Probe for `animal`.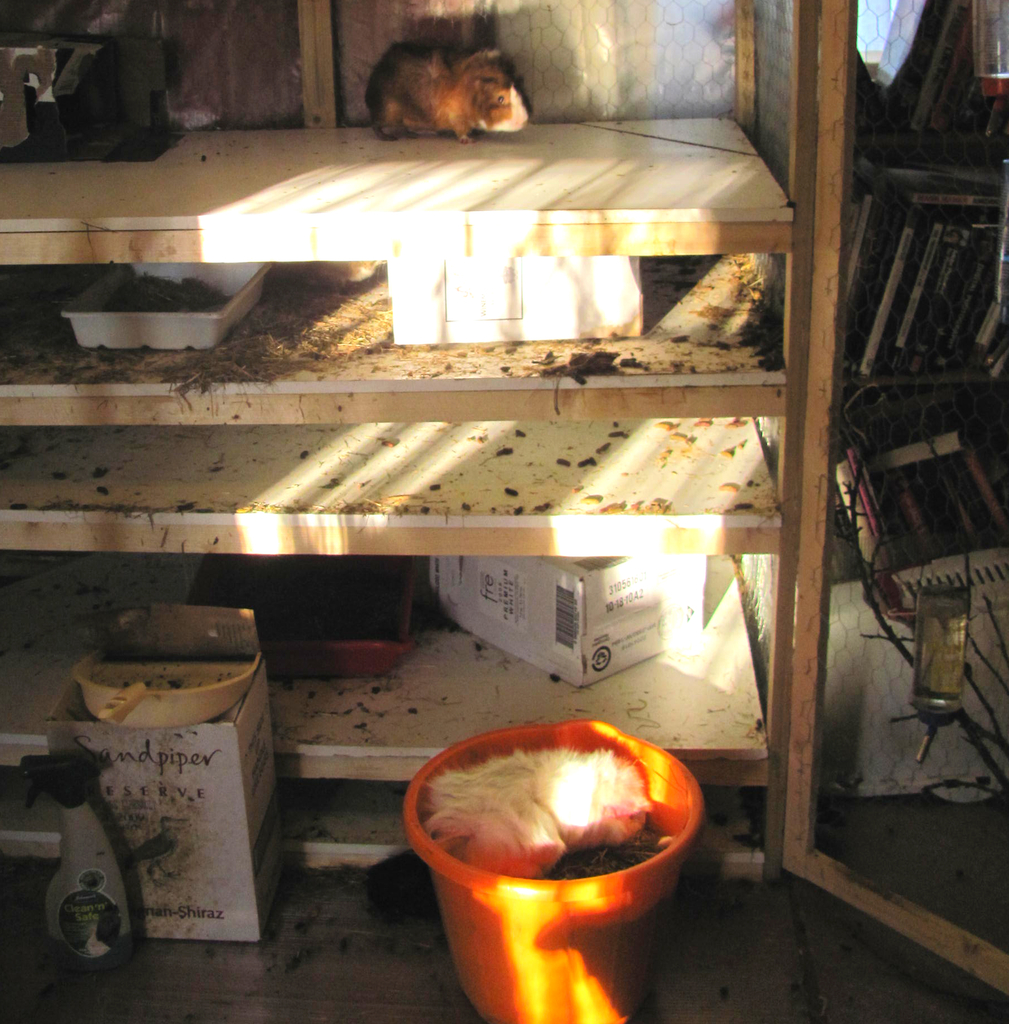
Probe result: (x1=344, y1=1, x2=526, y2=143).
